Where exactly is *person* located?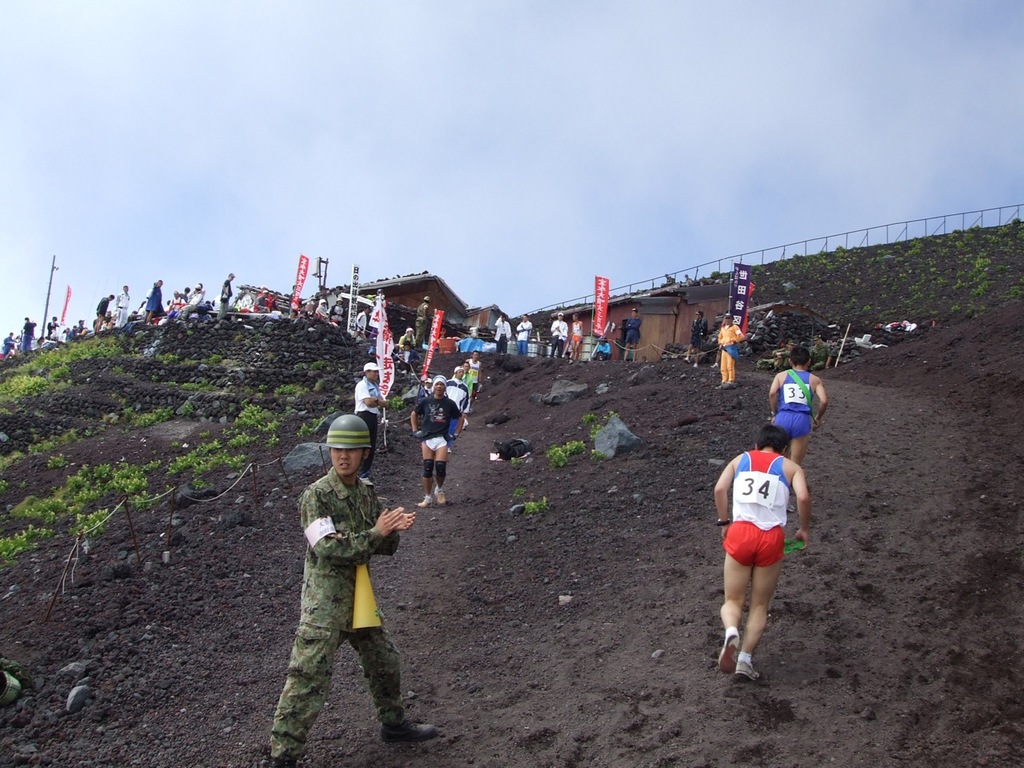
Its bounding box is pyautogui.locateOnScreen(515, 314, 534, 357).
